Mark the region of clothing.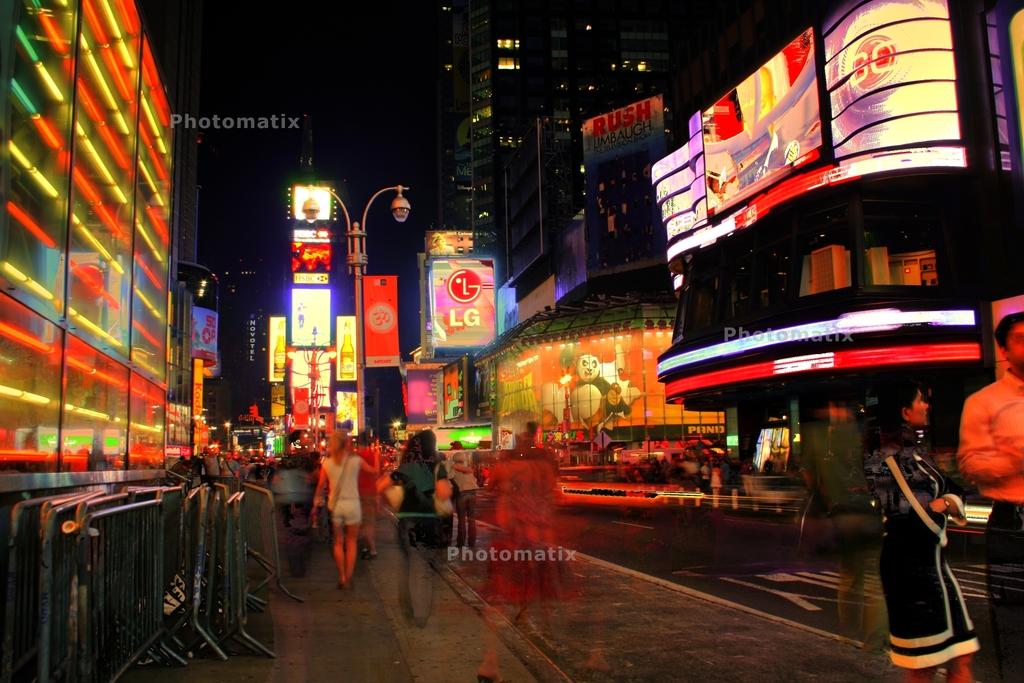
Region: (224,440,556,618).
